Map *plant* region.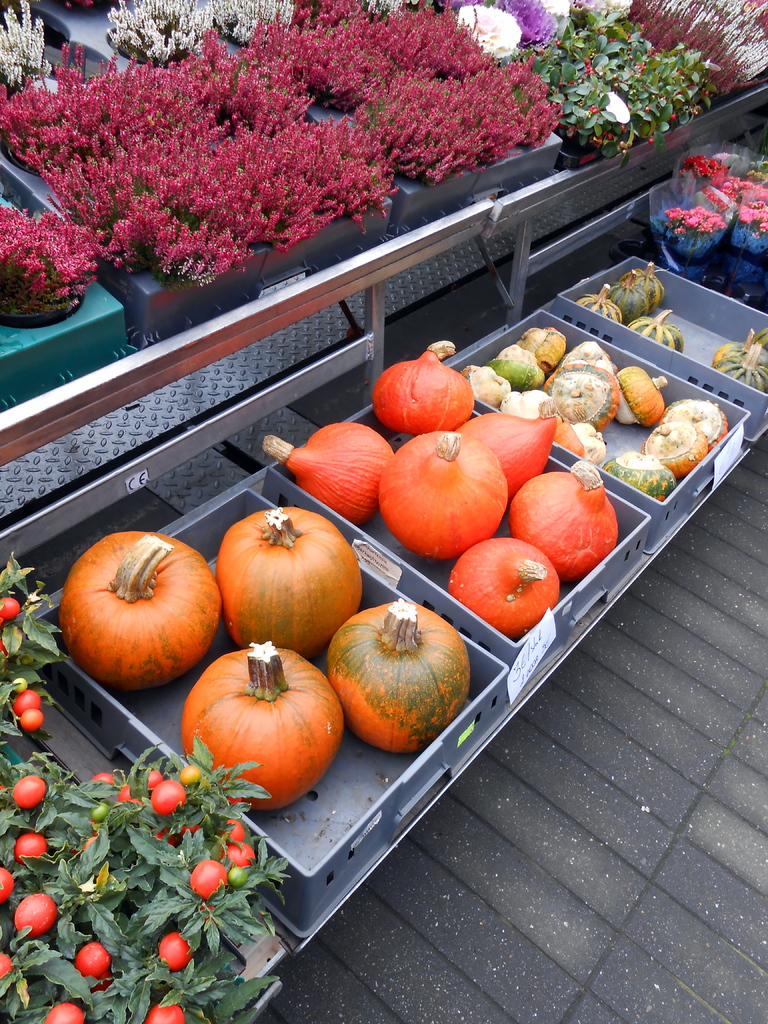
Mapped to rect(0, 0, 45, 92).
